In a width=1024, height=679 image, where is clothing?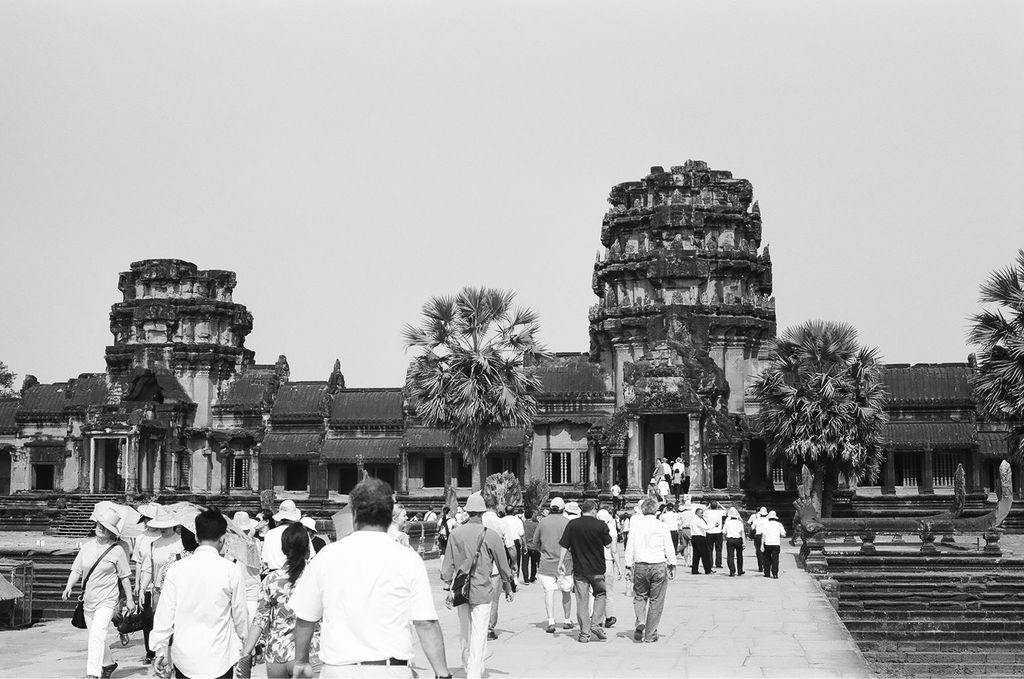
detection(624, 515, 672, 641).
